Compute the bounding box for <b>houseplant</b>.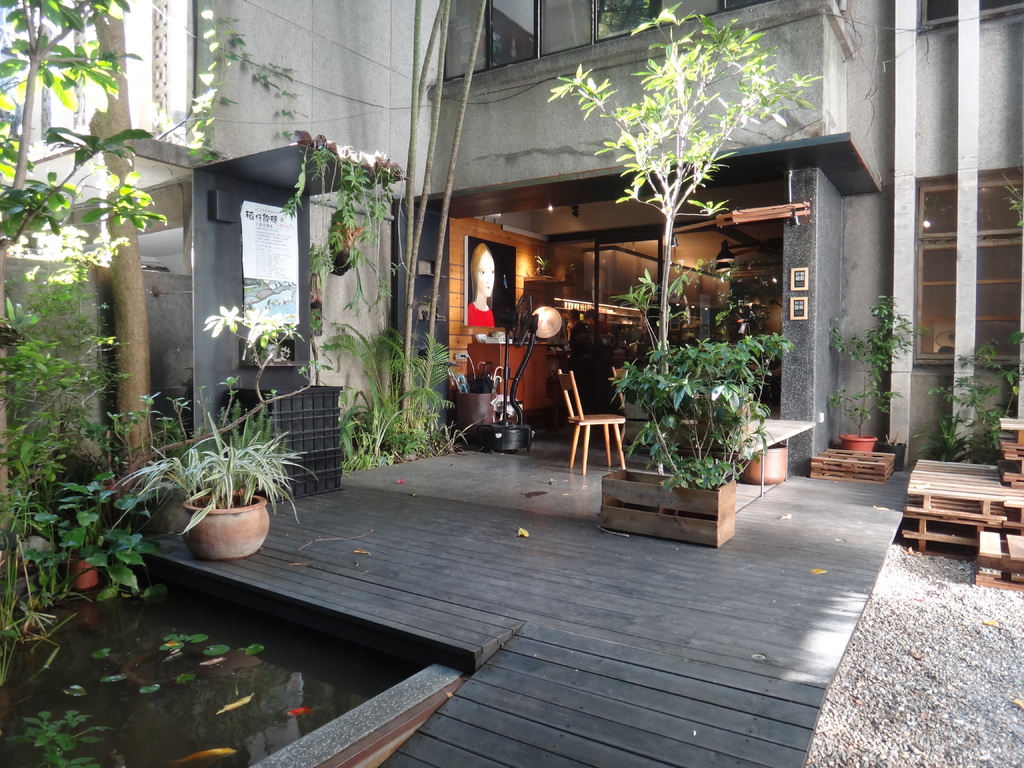
bbox=[724, 333, 793, 483].
